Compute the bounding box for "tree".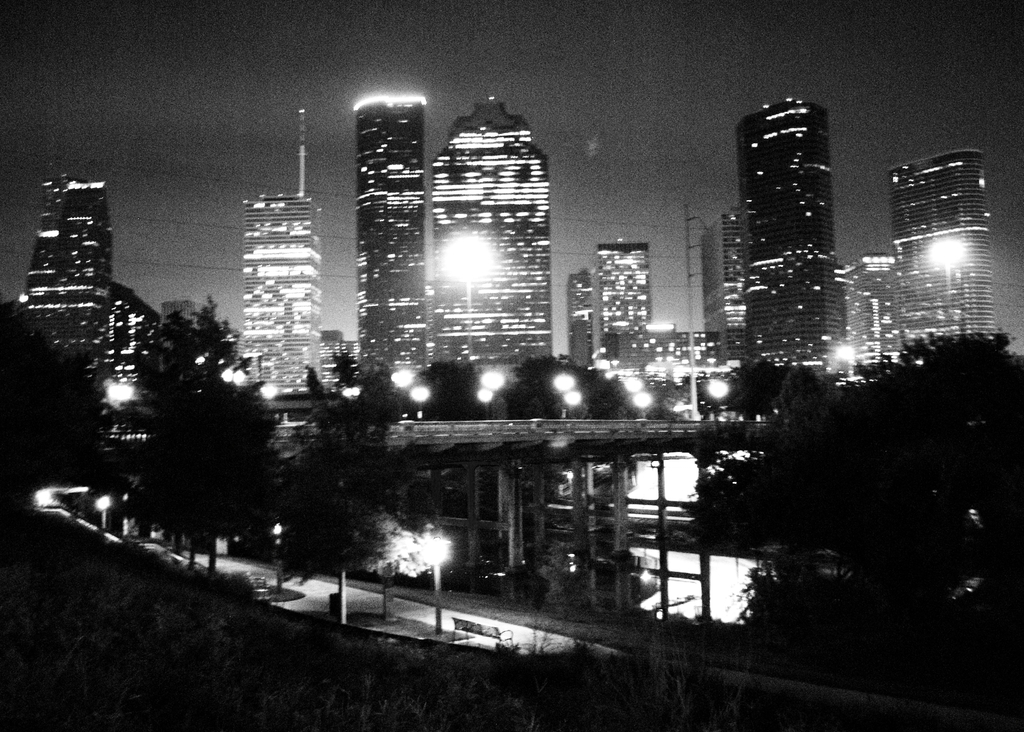
<box>137,293,263,526</box>.
